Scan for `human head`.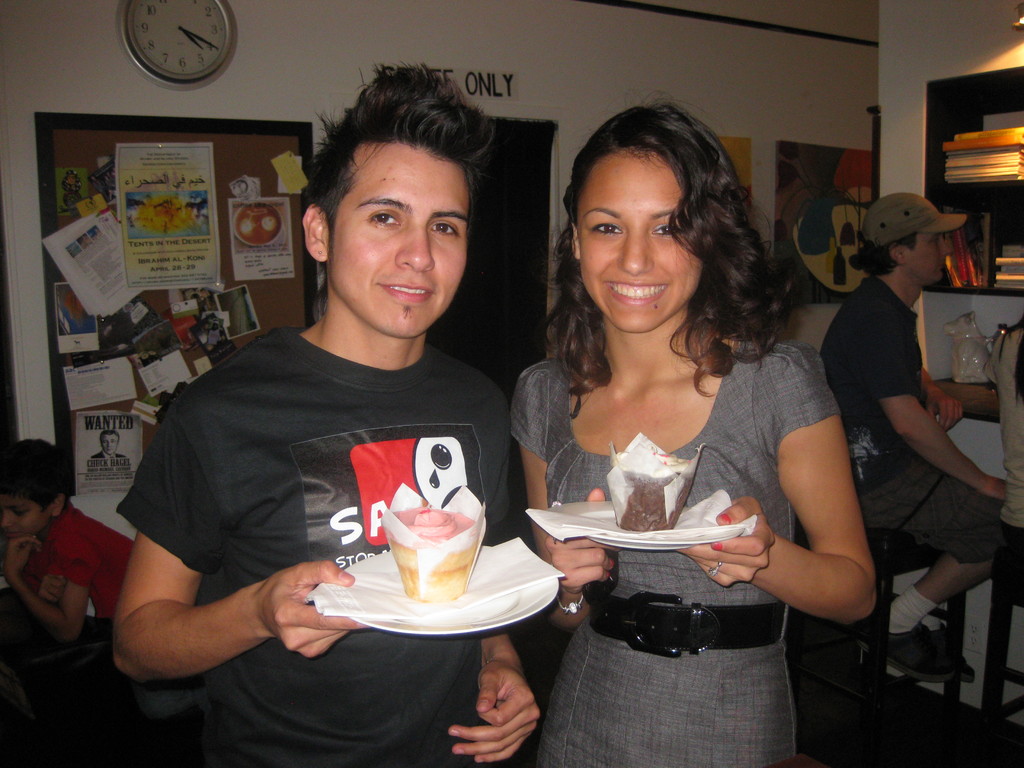
Scan result: [x1=272, y1=58, x2=504, y2=358].
